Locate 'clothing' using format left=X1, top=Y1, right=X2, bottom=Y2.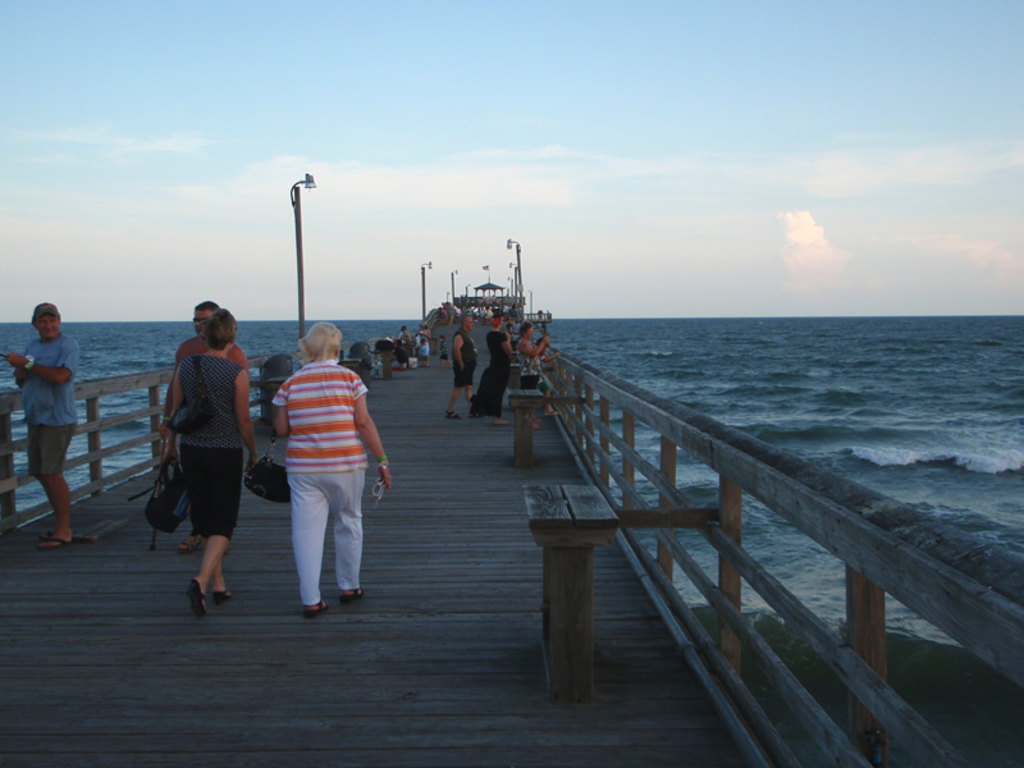
left=477, top=326, right=508, bottom=410.
